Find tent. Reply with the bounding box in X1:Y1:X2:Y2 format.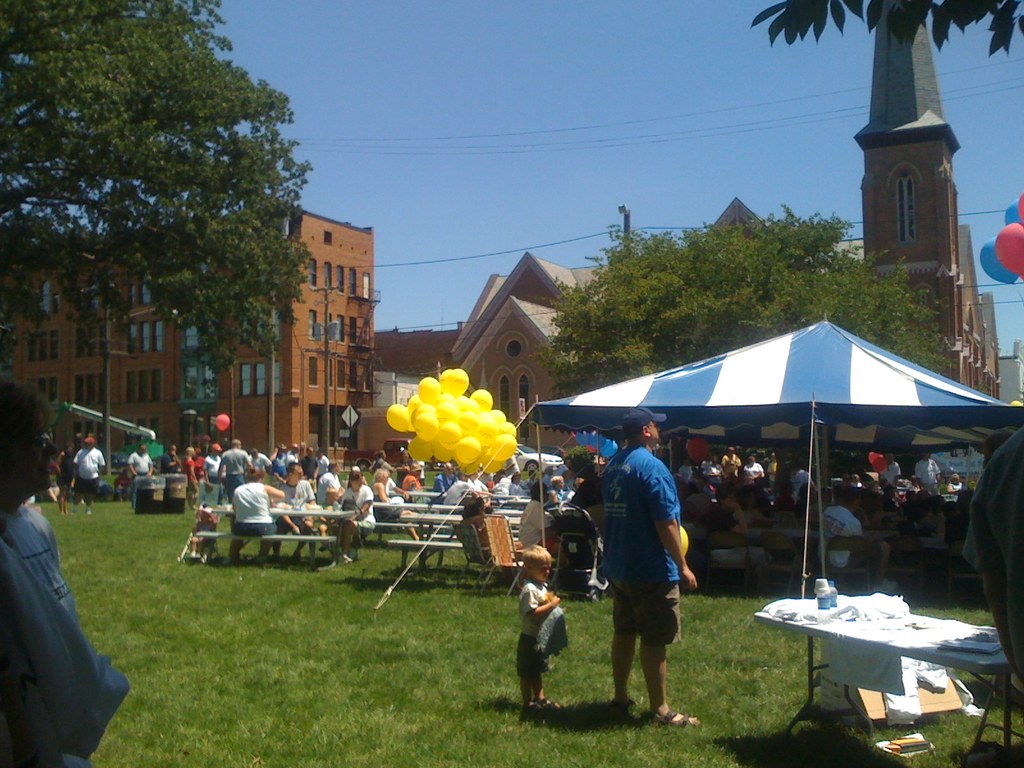
545:317:1013:630.
